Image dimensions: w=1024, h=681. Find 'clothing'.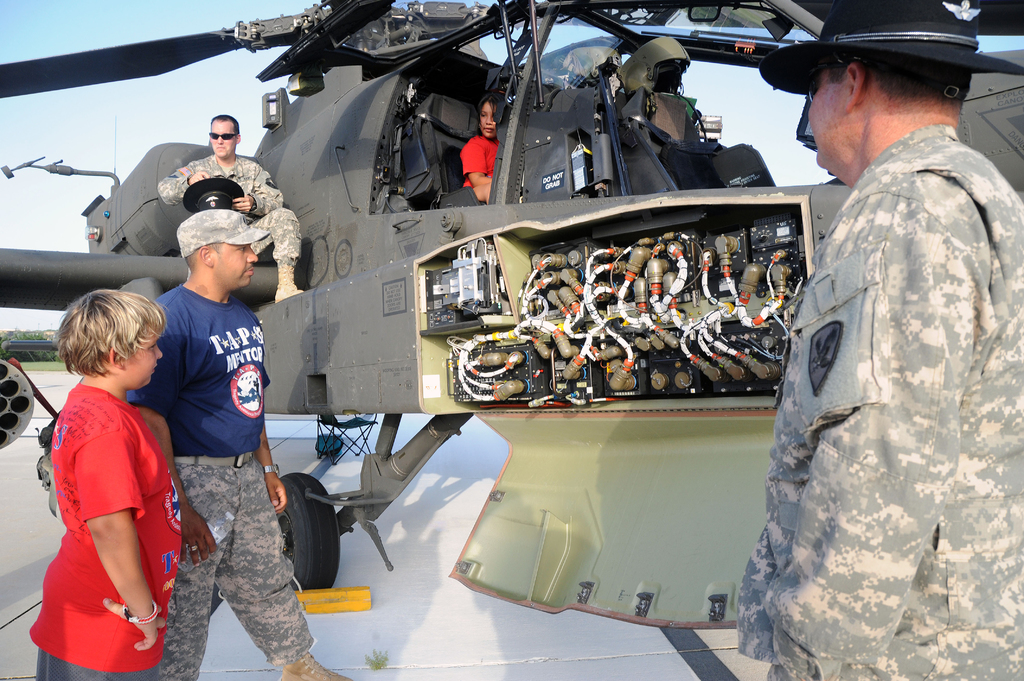
122 282 315 680.
